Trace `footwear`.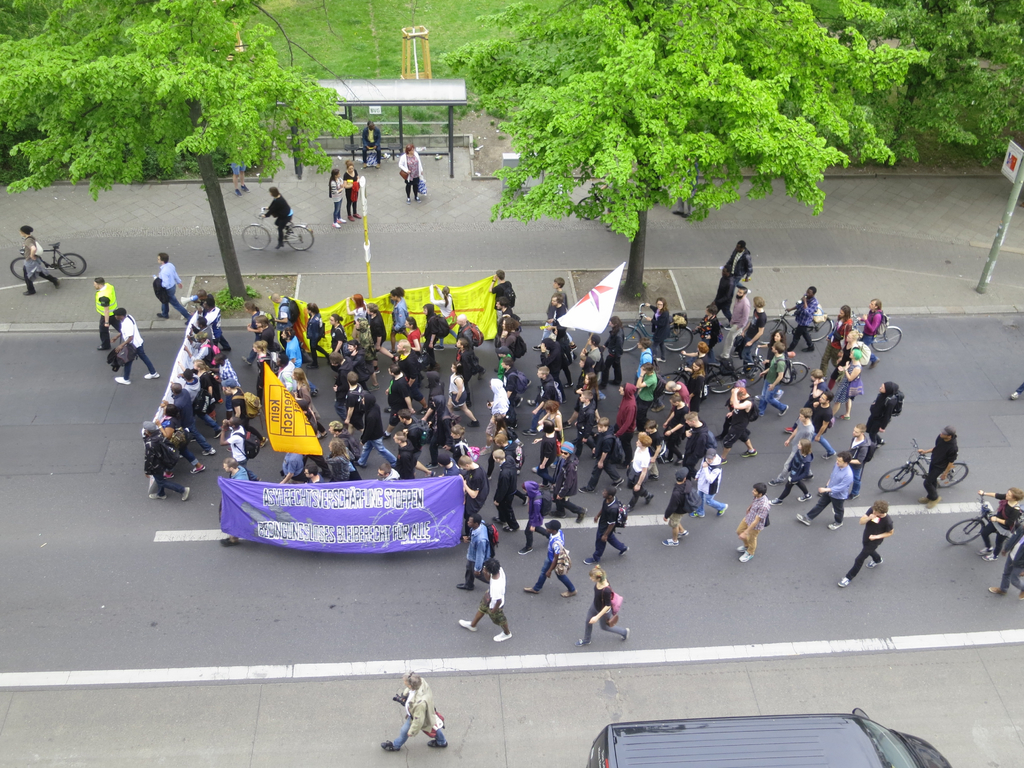
Traced to pyautogui.locateOnScreen(724, 322, 732, 331).
